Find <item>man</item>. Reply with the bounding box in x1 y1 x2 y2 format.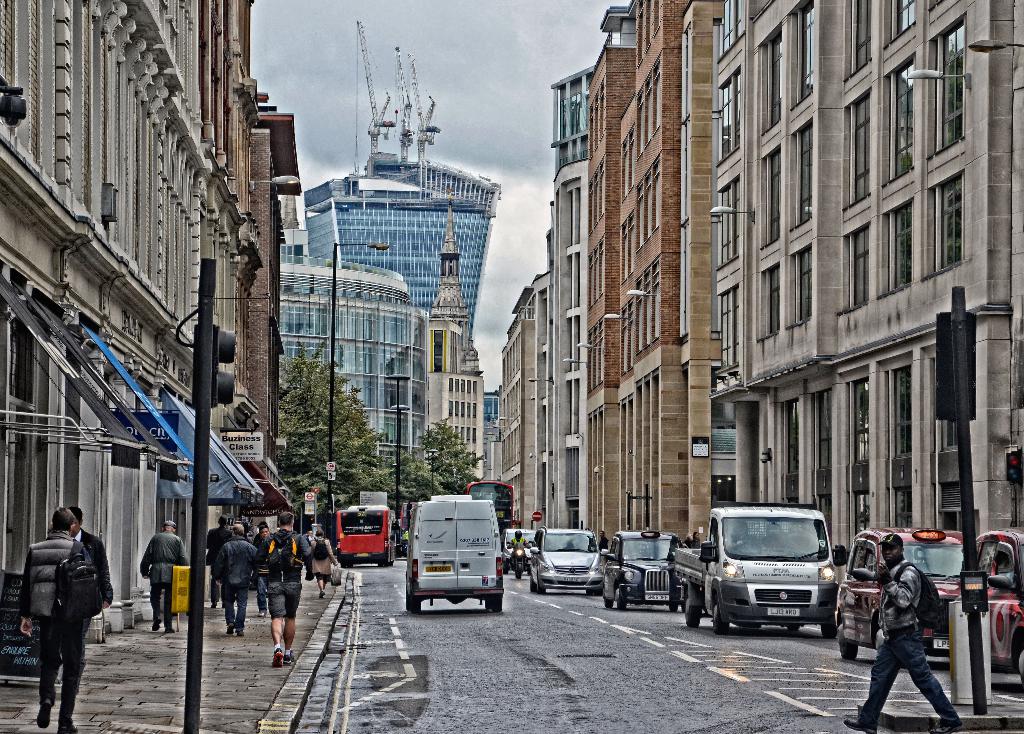
212 523 255 640.
